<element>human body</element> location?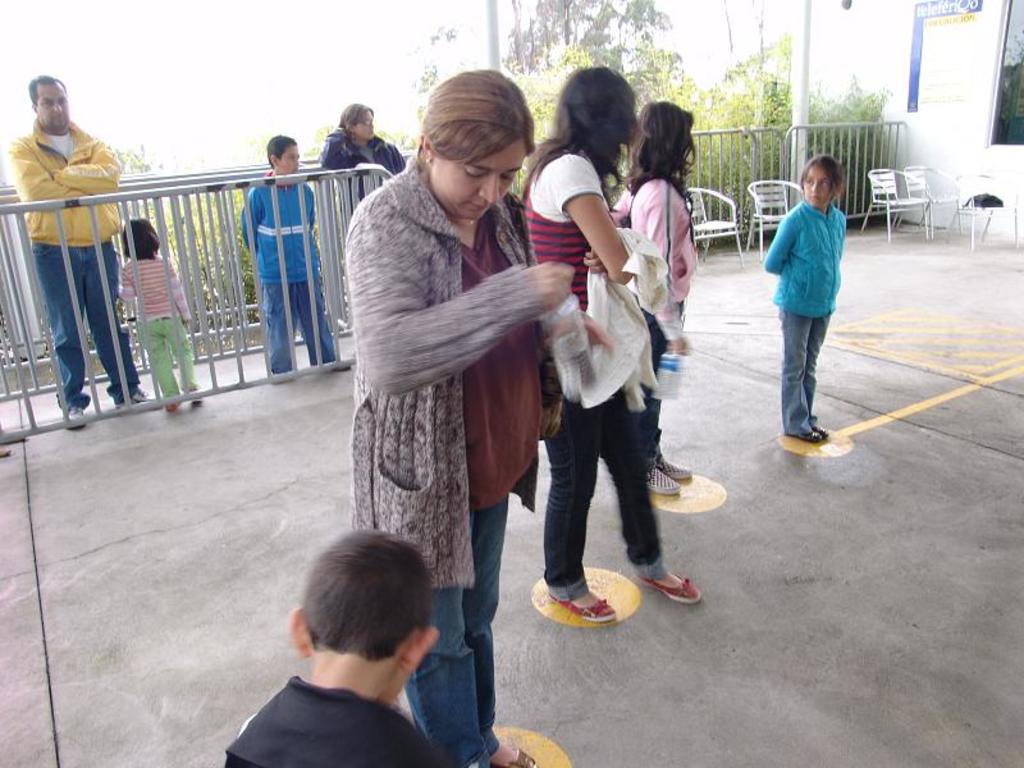
(317, 102, 408, 220)
